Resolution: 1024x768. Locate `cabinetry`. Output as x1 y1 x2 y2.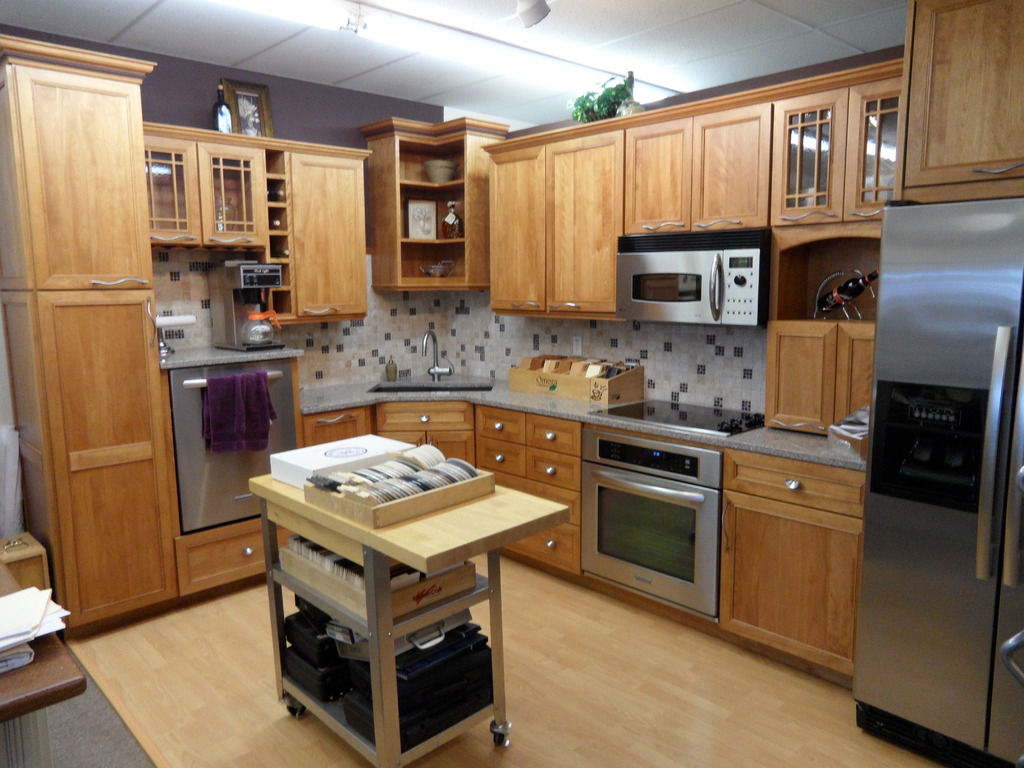
0 35 378 643.
